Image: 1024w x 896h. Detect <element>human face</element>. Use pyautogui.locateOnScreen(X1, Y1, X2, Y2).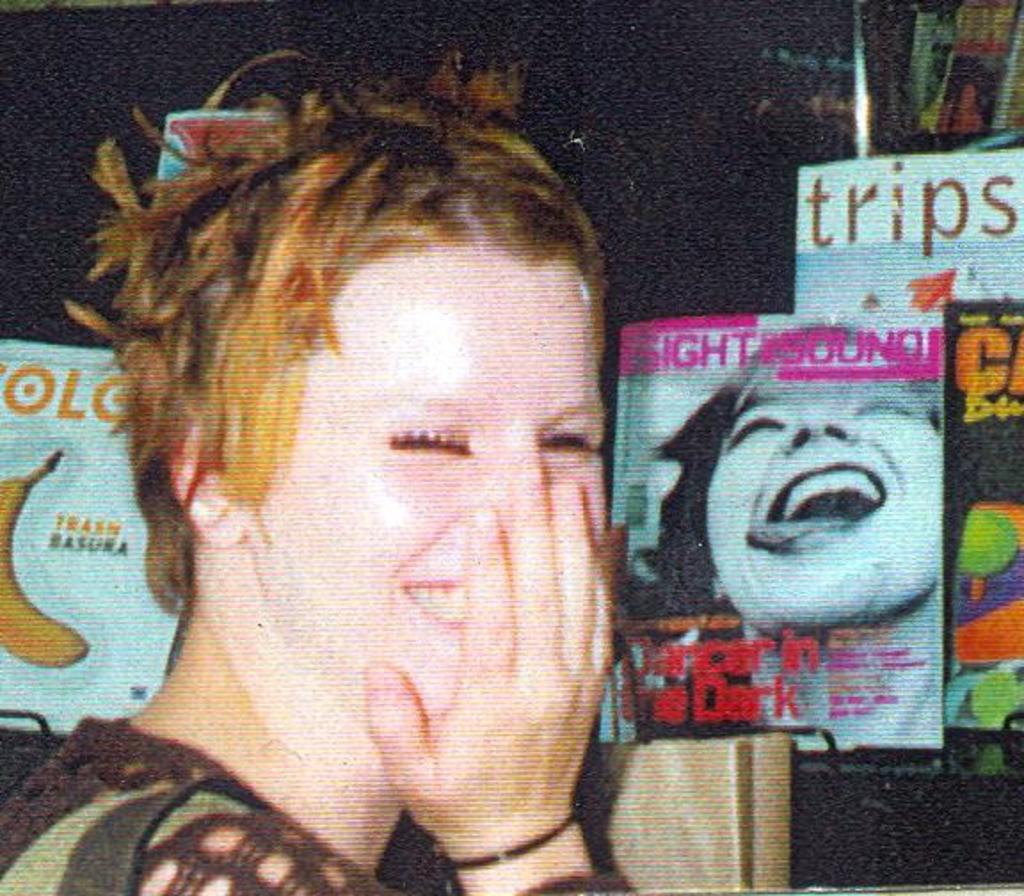
pyautogui.locateOnScreen(711, 338, 949, 628).
